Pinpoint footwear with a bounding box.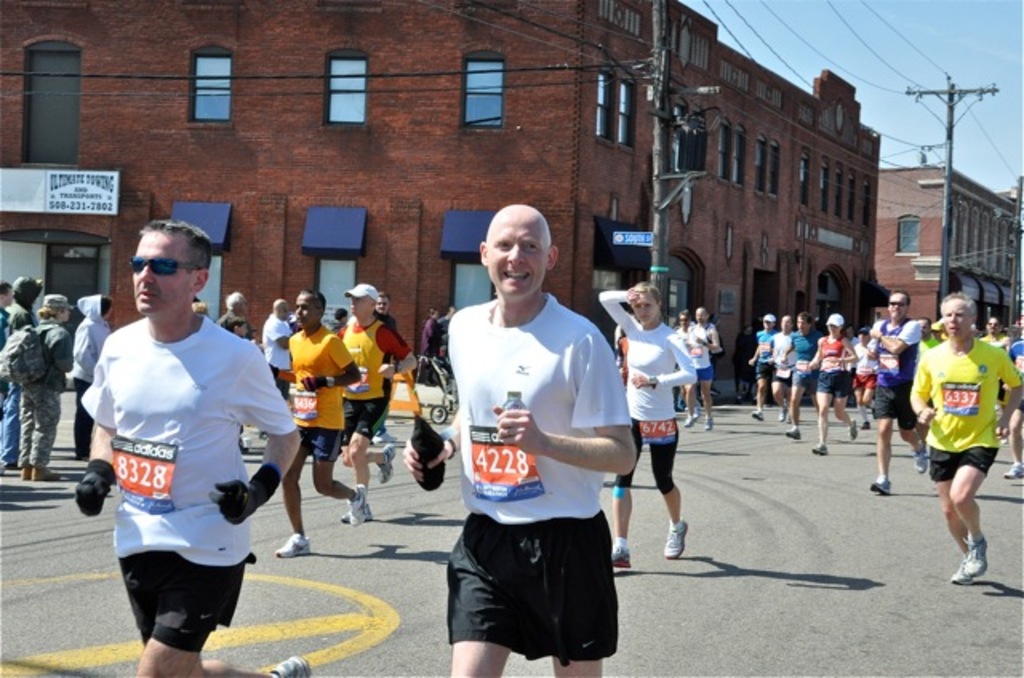
[left=613, top=544, right=630, bottom=564].
